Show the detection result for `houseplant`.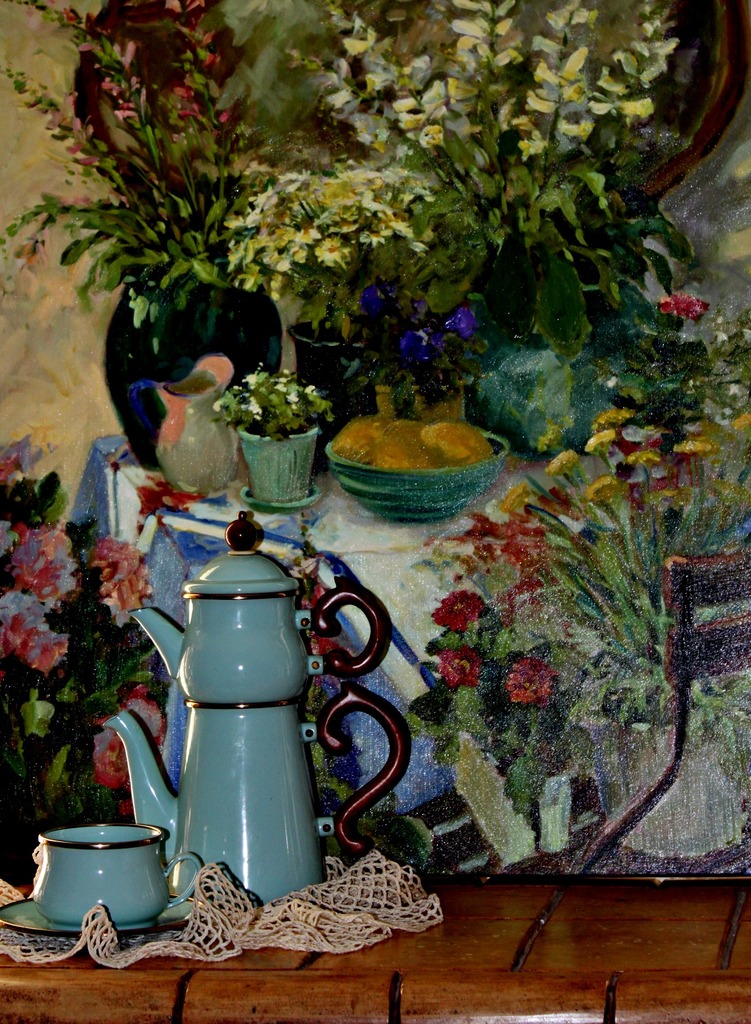
detection(208, 367, 334, 519).
